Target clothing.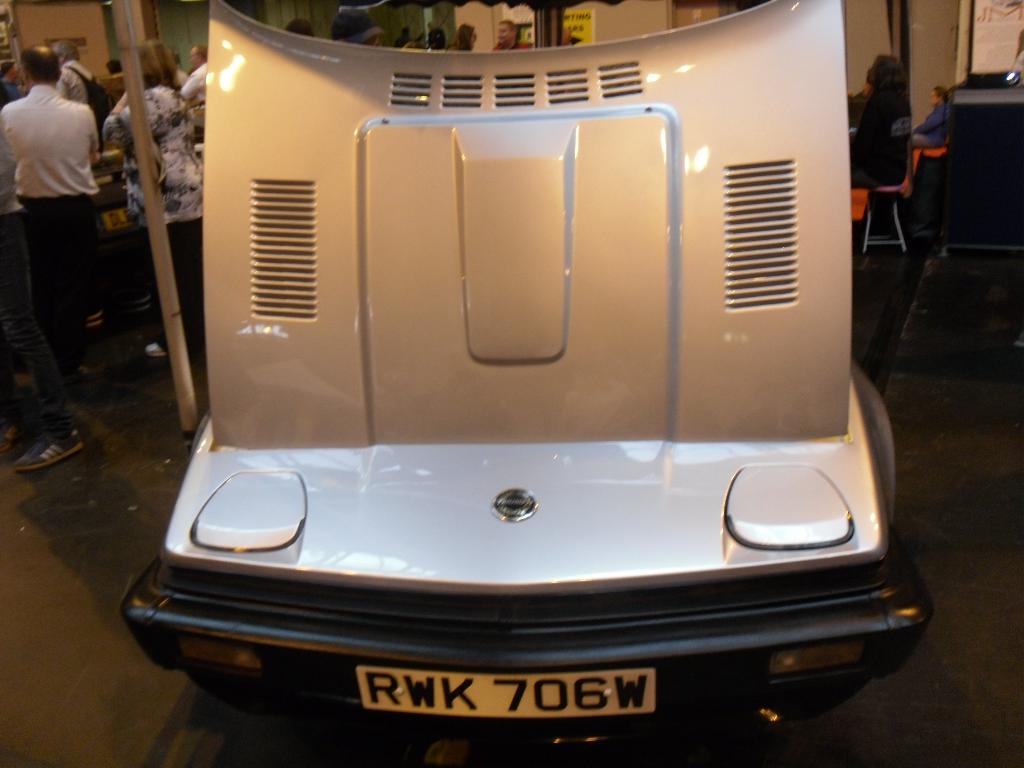
Target region: bbox=(391, 27, 415, 51).
